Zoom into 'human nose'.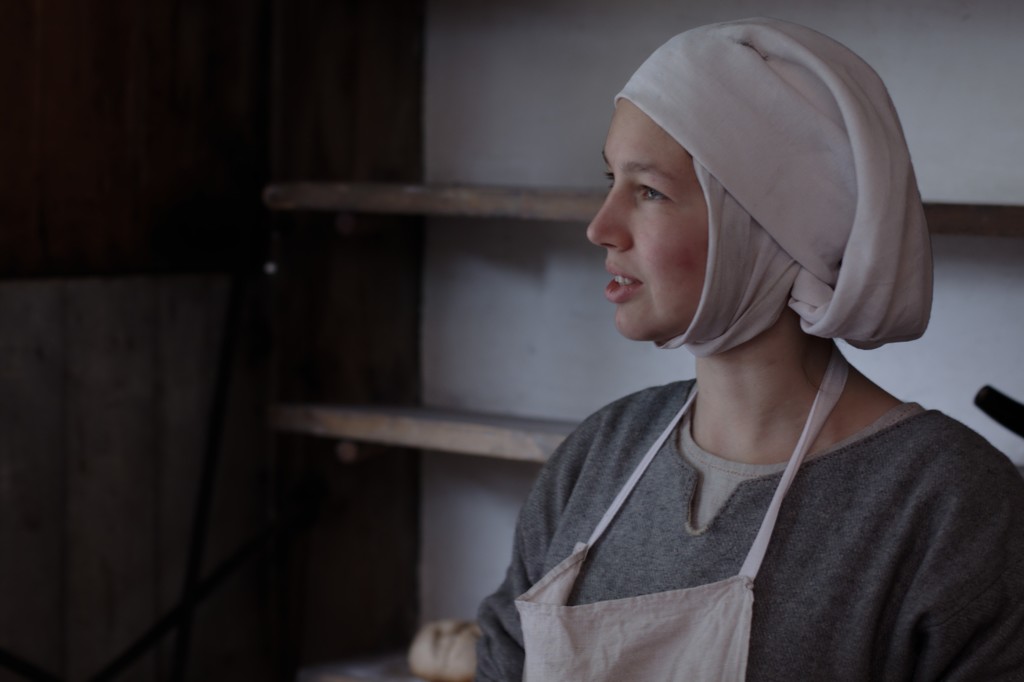
Zoom target: bbox=[584, 184, 628, 254].
